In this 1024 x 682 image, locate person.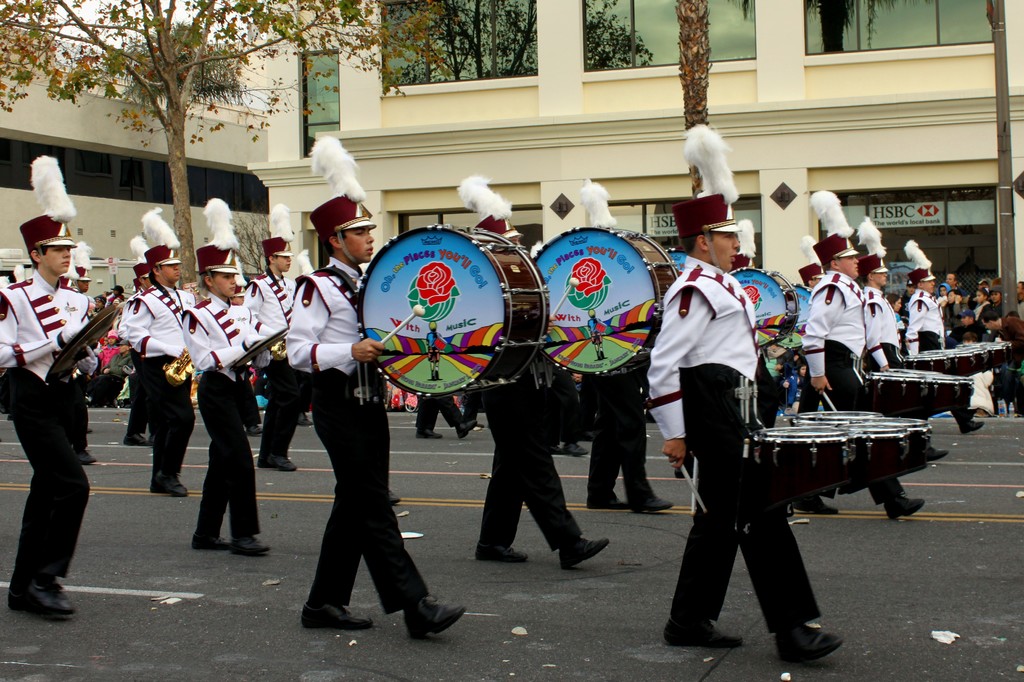
Bounding box: 287,143,459,631.
